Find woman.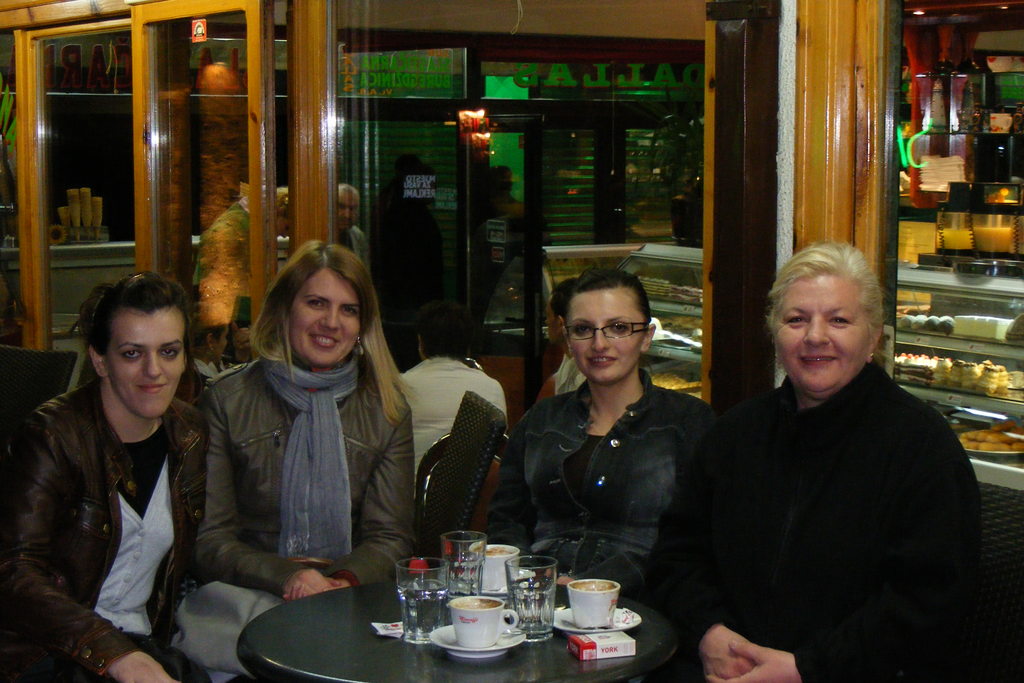
box=[187, 229, 431, 618].
